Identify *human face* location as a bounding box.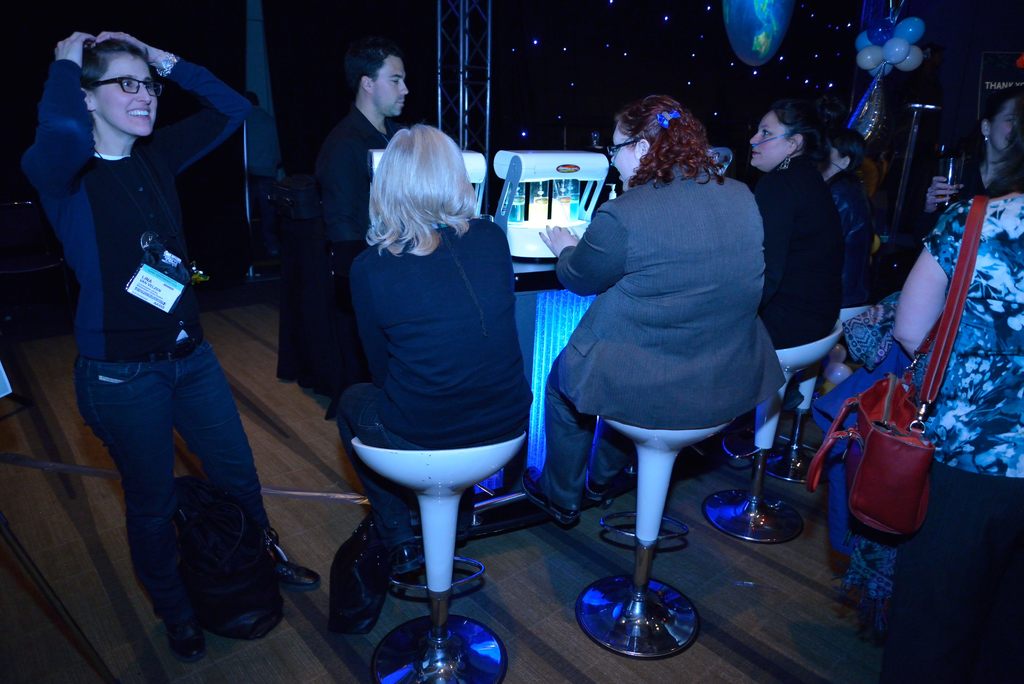
752, 110, 791, 165.
